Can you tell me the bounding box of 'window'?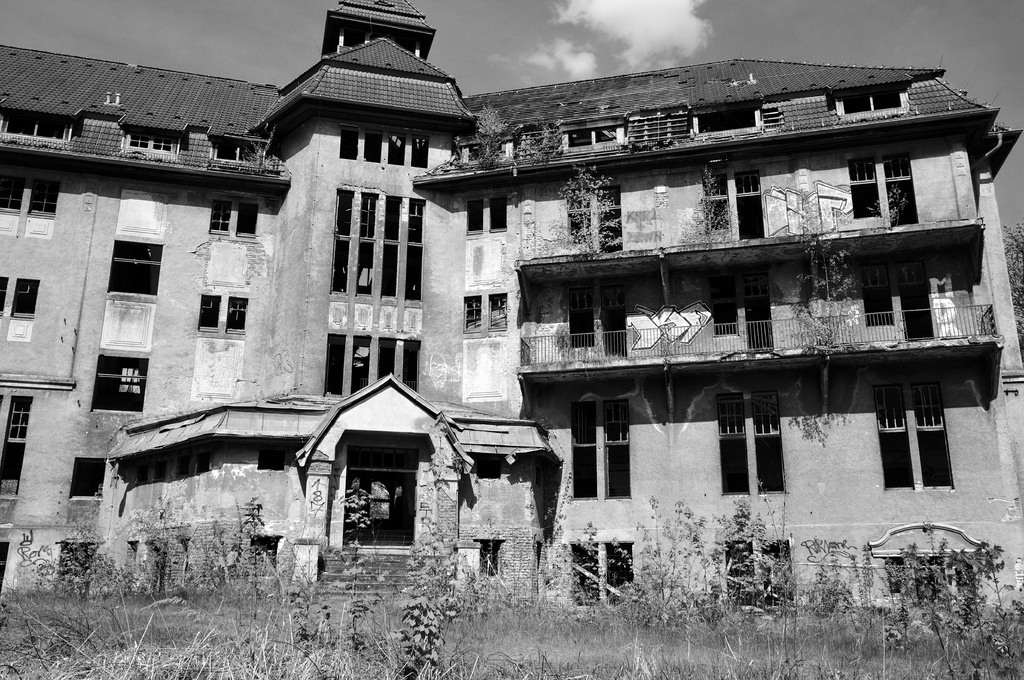
(left=851, top=181, right=880, bottom=218).
